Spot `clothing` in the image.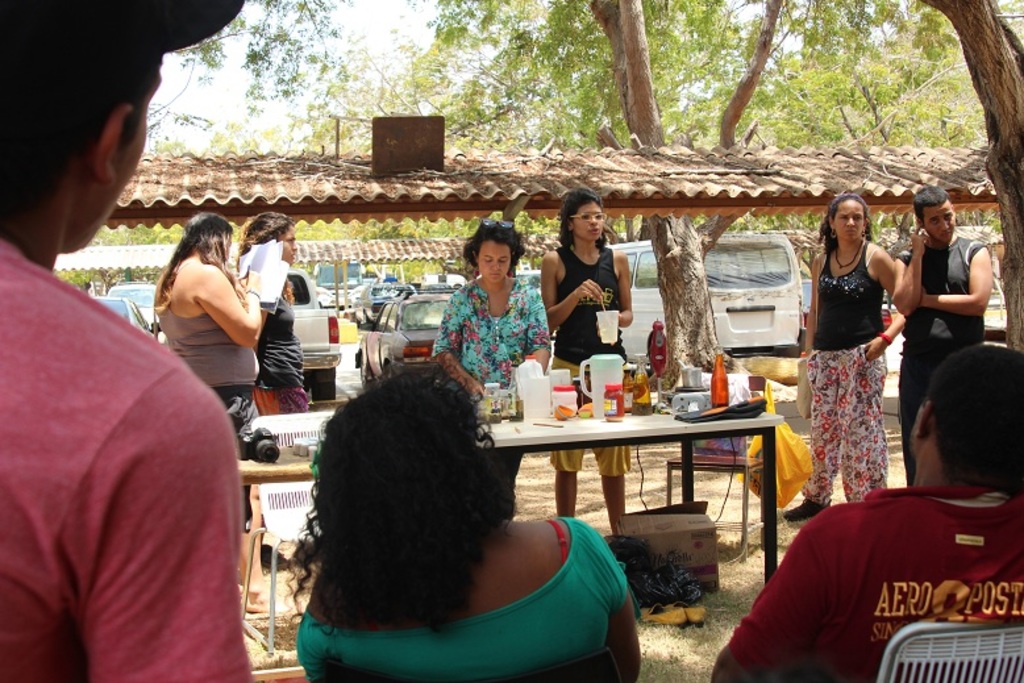
`clothing` found at 253/292/309/413.
